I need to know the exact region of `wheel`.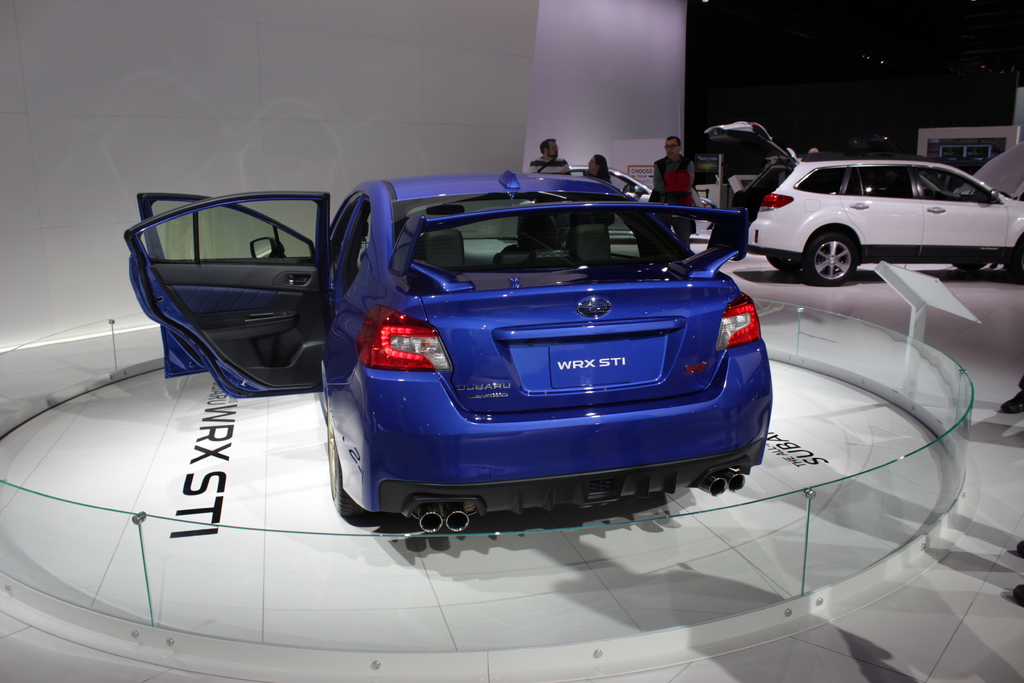
Region: l=328, t=398, r=368, b=517.
